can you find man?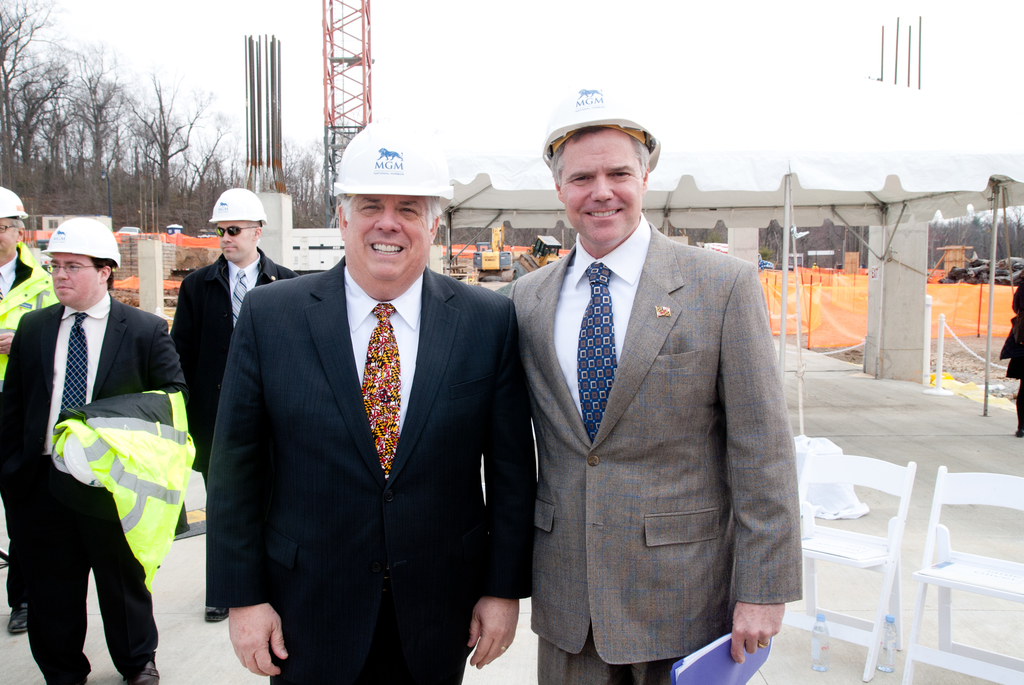
Yes, bounding box: 205, 113, 529, 684.
